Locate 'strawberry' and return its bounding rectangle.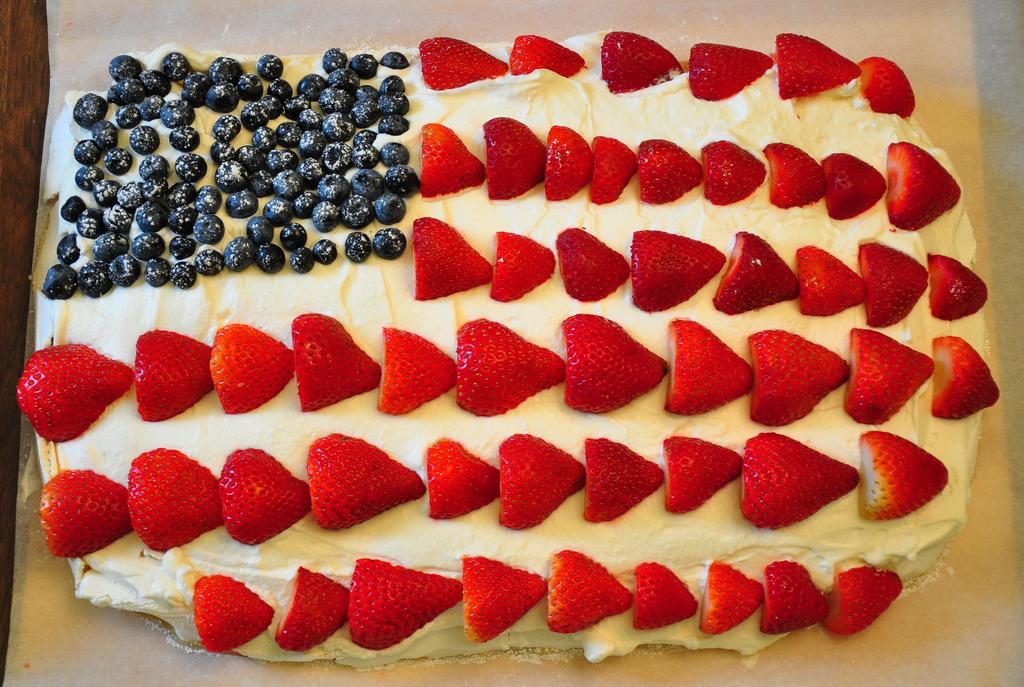
[761,558,825,638].
